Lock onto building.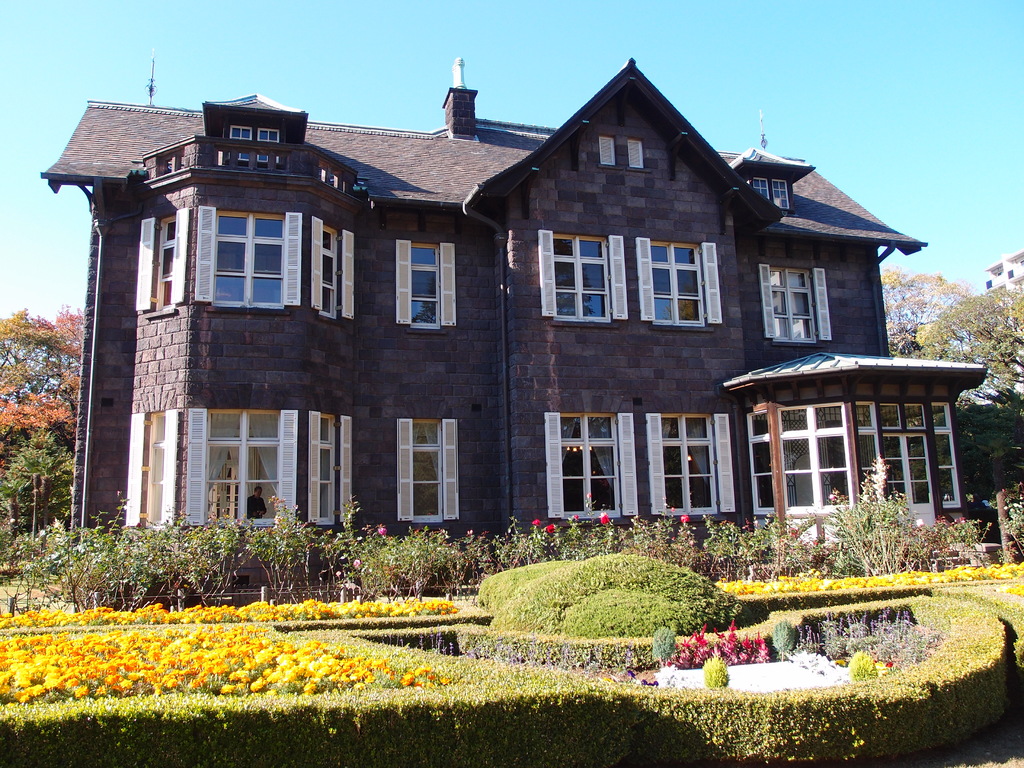
Locked: [left=980, top=241, right=1023, bottom=335].
